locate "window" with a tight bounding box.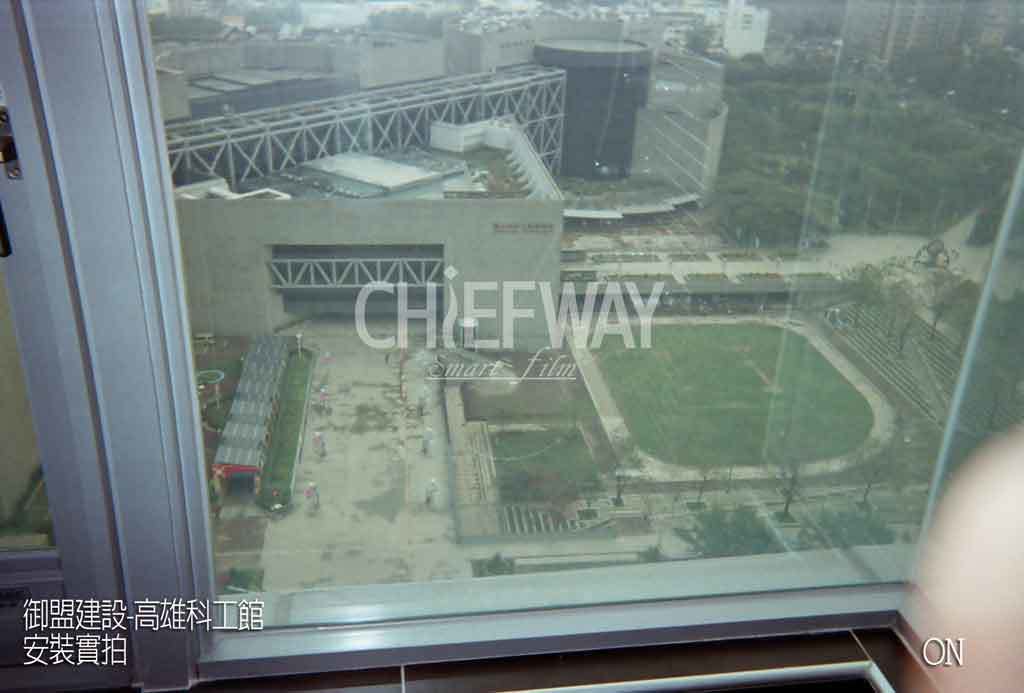
left=0, top=0, right=1023, bottom=692.
